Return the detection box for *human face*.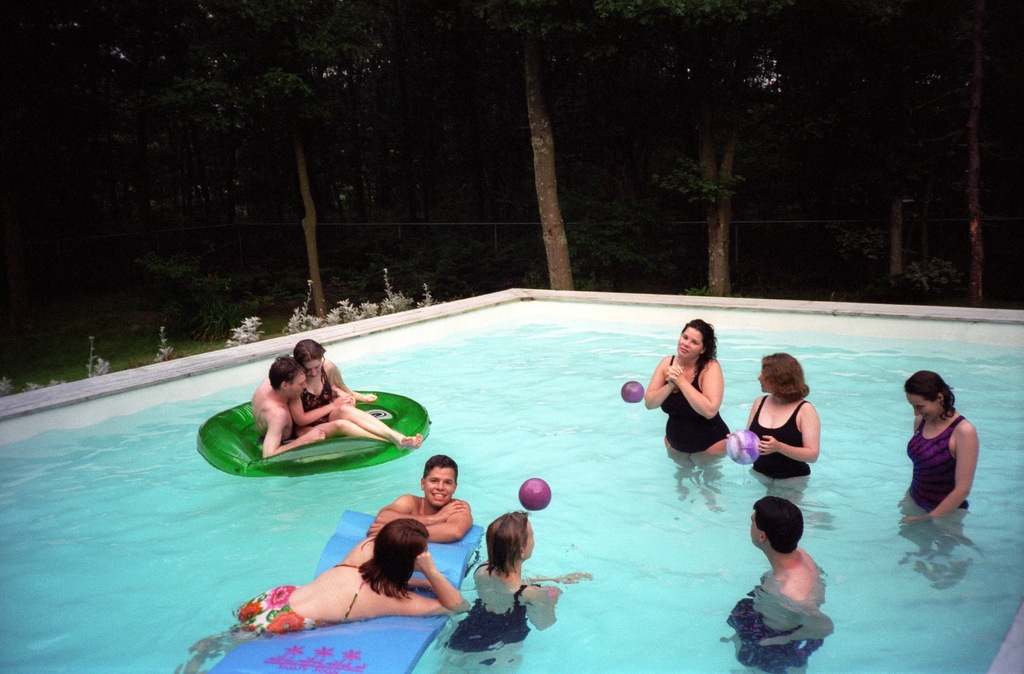
[747, 514, 760, 544].
